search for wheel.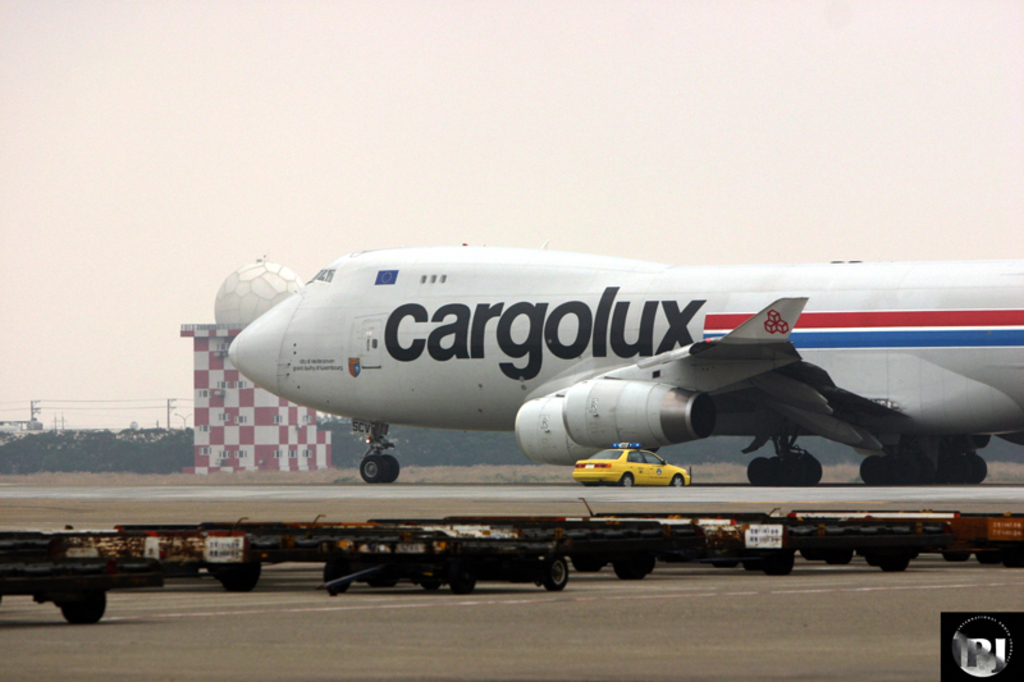
Found at 864 544 878 567.
